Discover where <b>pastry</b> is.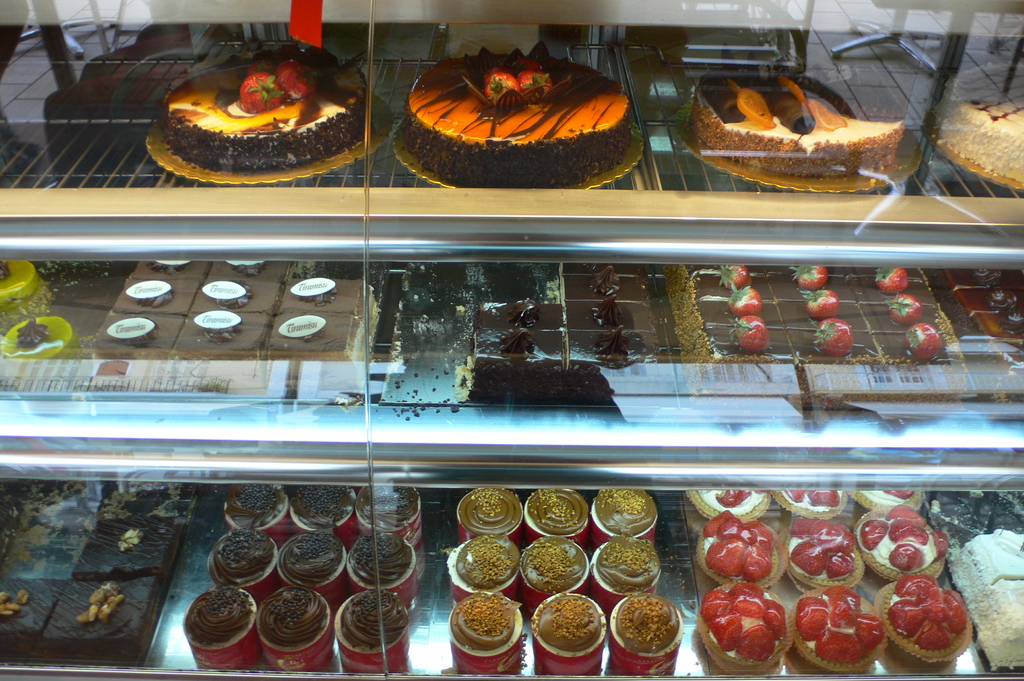
Discovered at [left=0, top=259, right=54, bottom=333].
